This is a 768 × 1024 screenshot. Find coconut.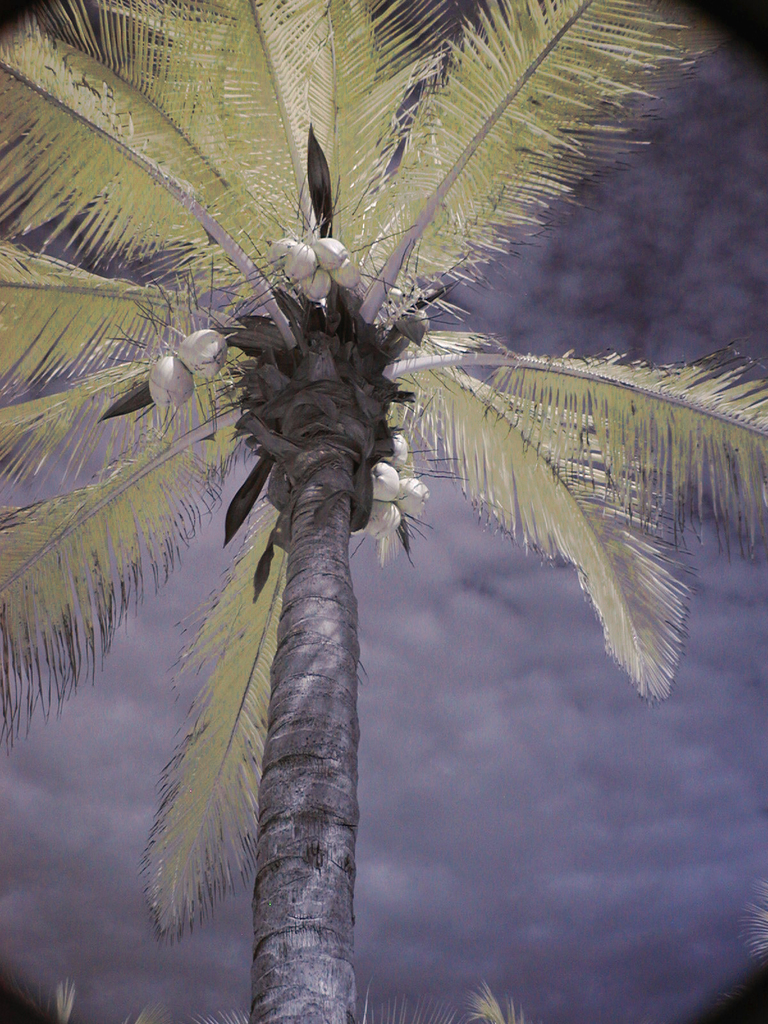
Bounding box: <box>267,233,296,271</box>.
